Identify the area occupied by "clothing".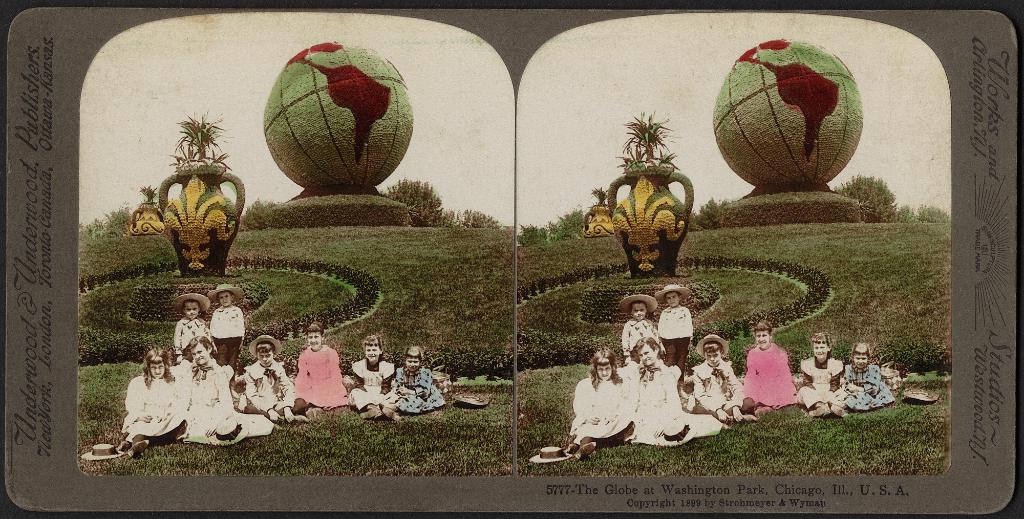
Area: rect(349, 353, 399, 411).
